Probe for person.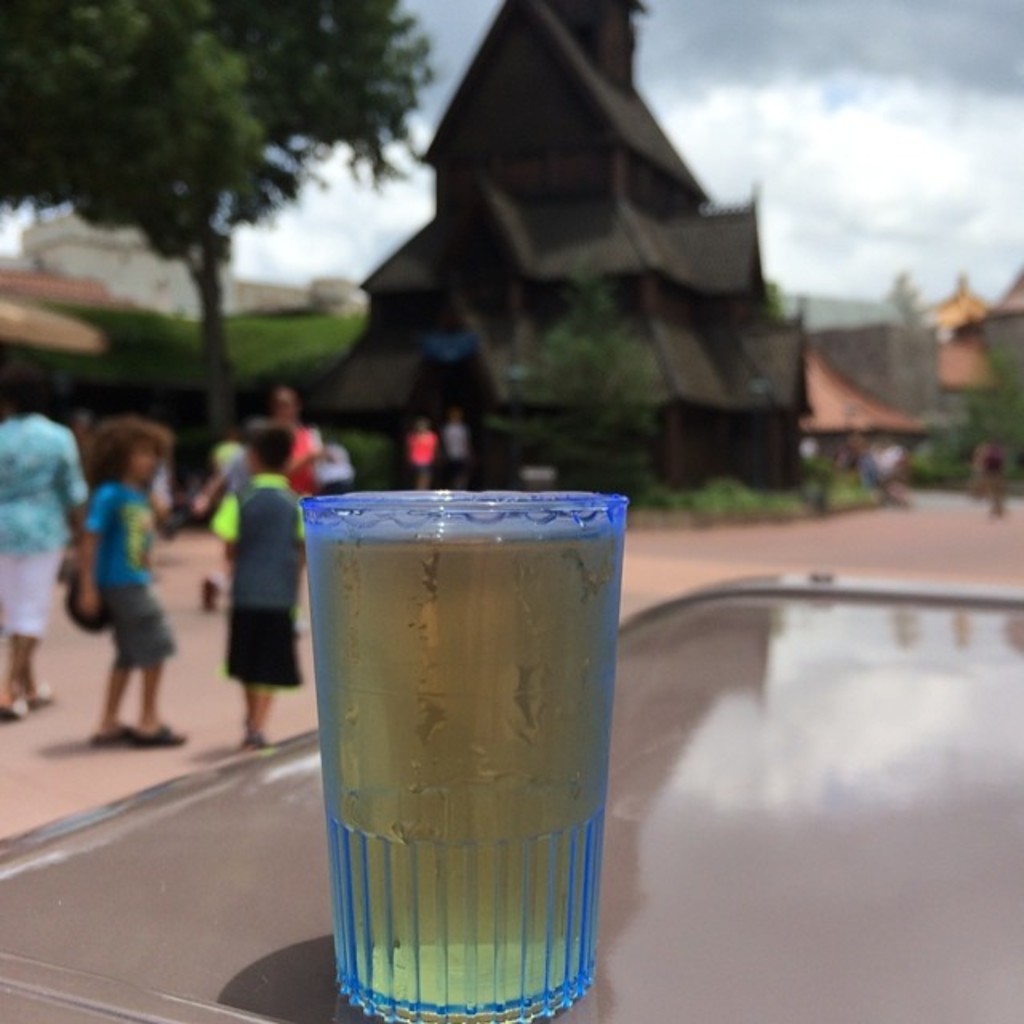
Probe result: <region>270, 389, 320, 539</region>.
